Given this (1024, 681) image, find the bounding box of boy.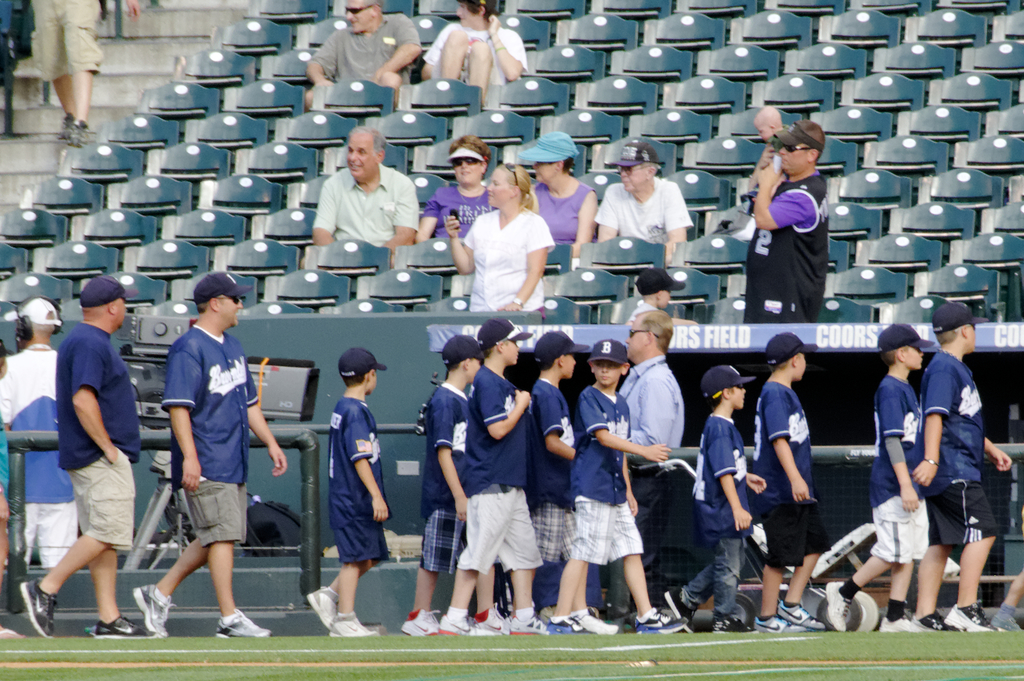
(x1=527, y1=329, x2=589, y2=615).
